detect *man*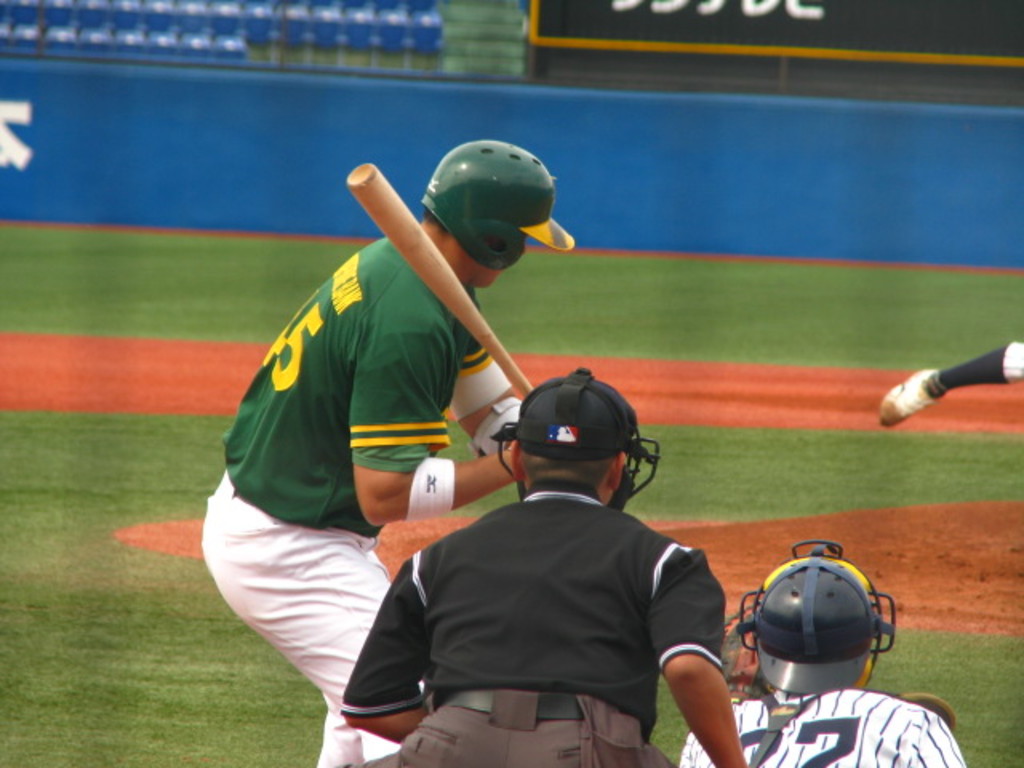
880, 338, 1022, 430
